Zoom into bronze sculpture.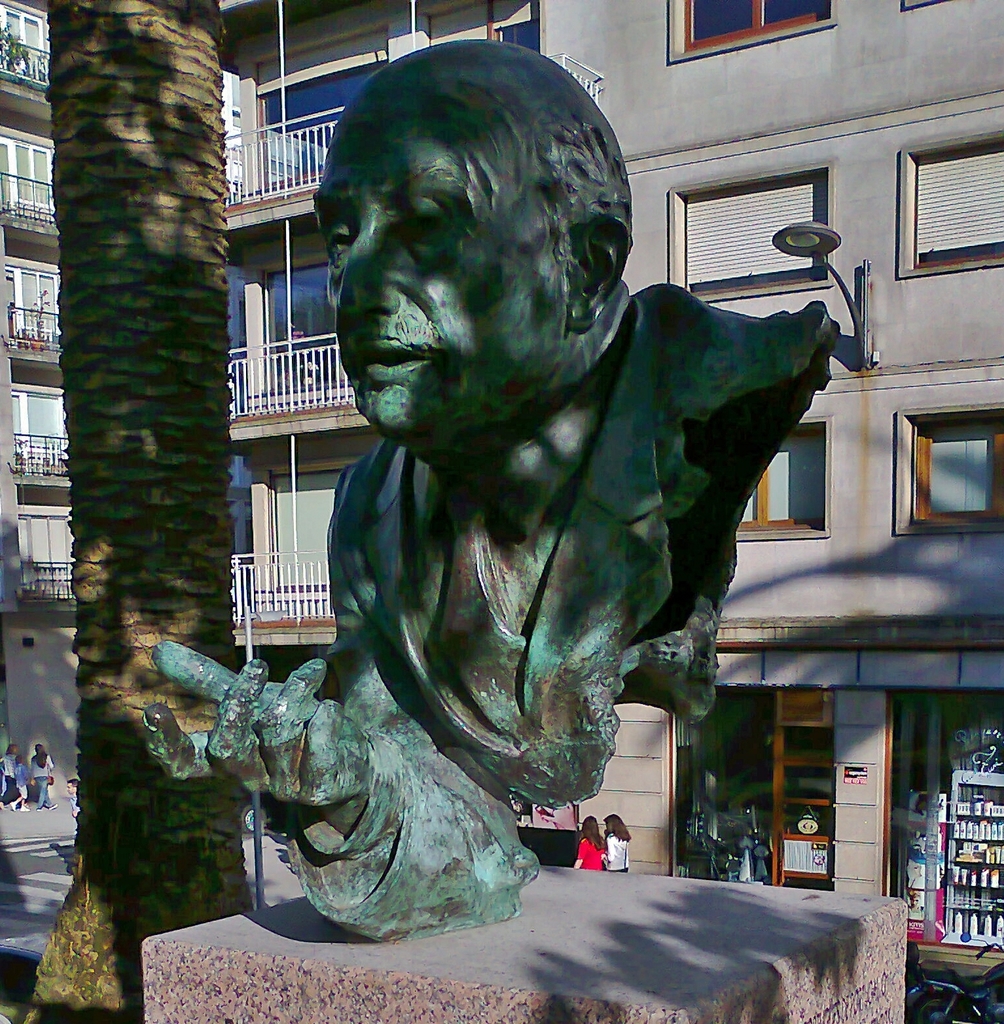
Zoom target: x1=228, y1=82, x2=861, y2=931.
